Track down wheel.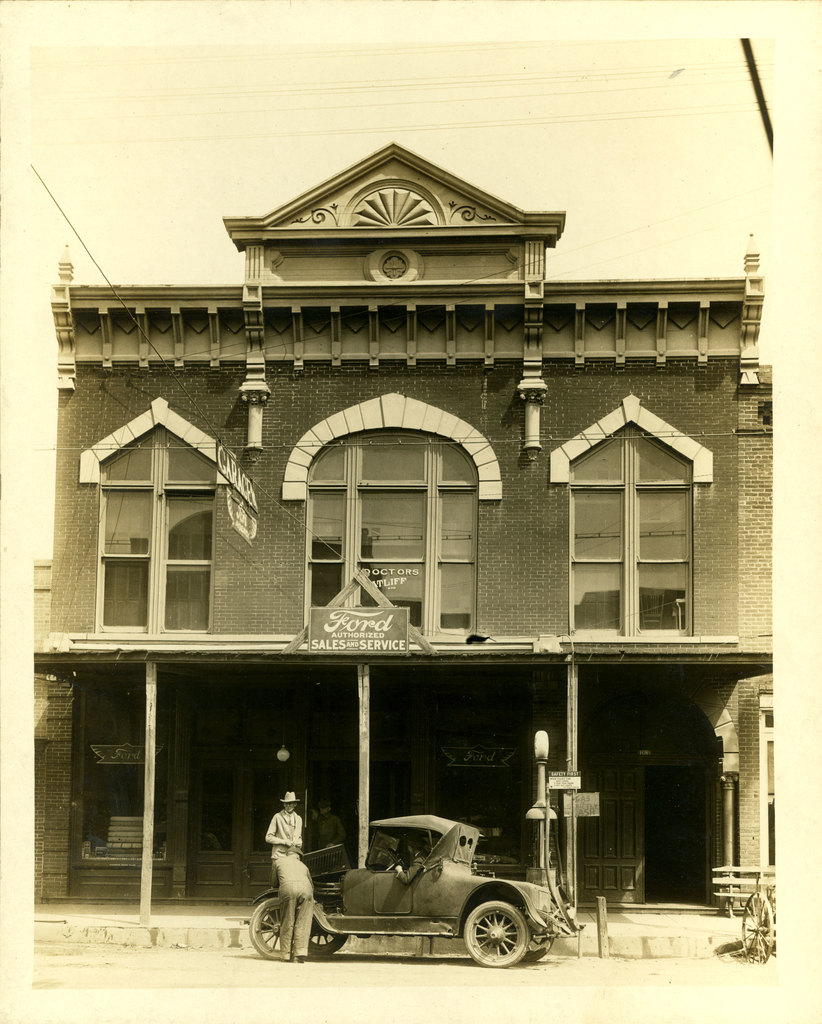
Tracked to <bbox>739, 890, 776, 967</bbox>.
